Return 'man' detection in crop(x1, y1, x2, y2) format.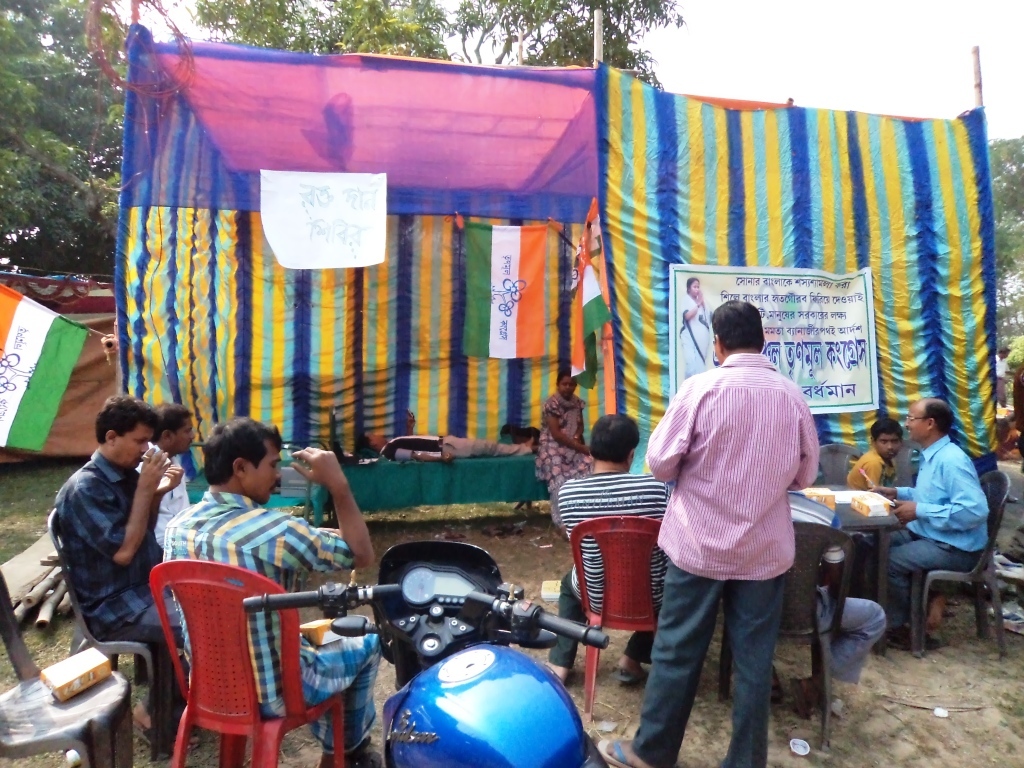
crop(55, 393, 185, 762).
